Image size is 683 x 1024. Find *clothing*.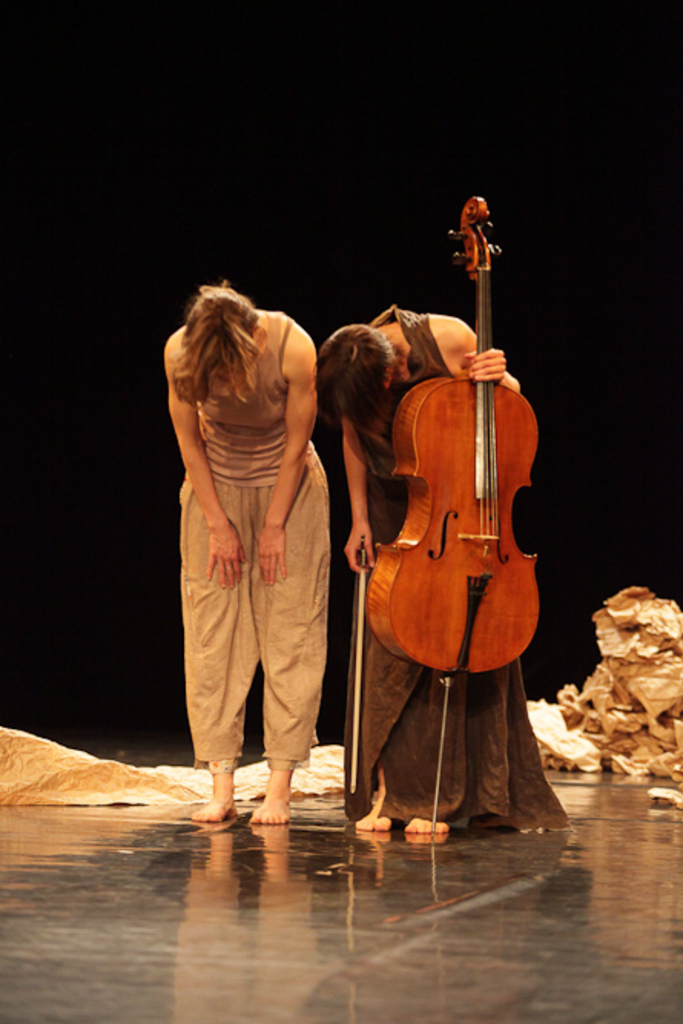
x1=356 y1=302 x2=551 y2=820.
